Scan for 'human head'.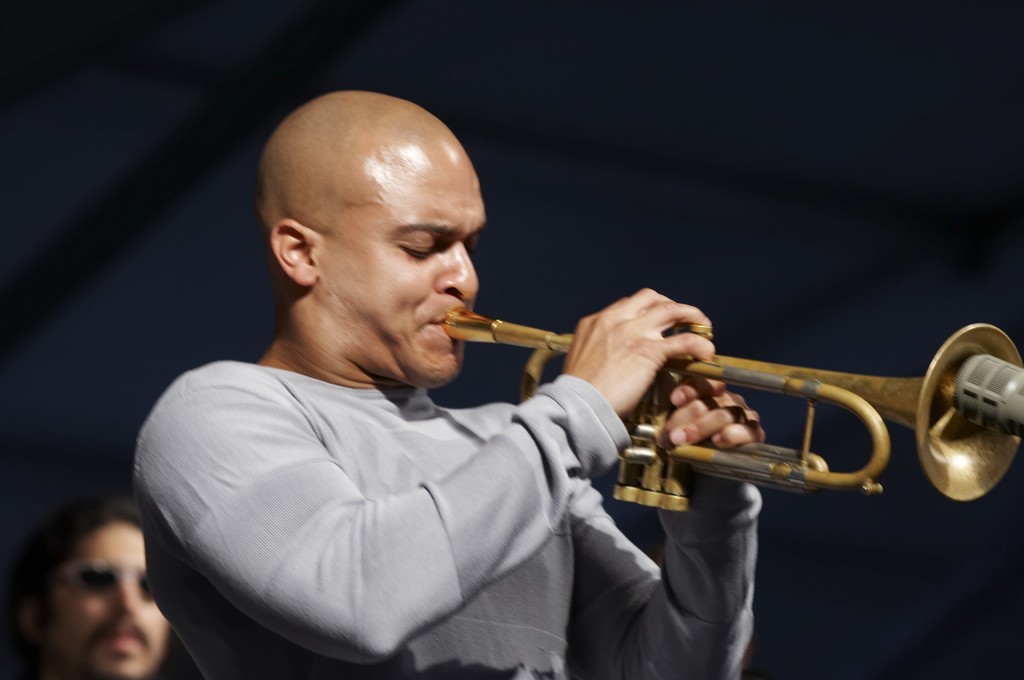
Scan result: (262,81,477,350).
